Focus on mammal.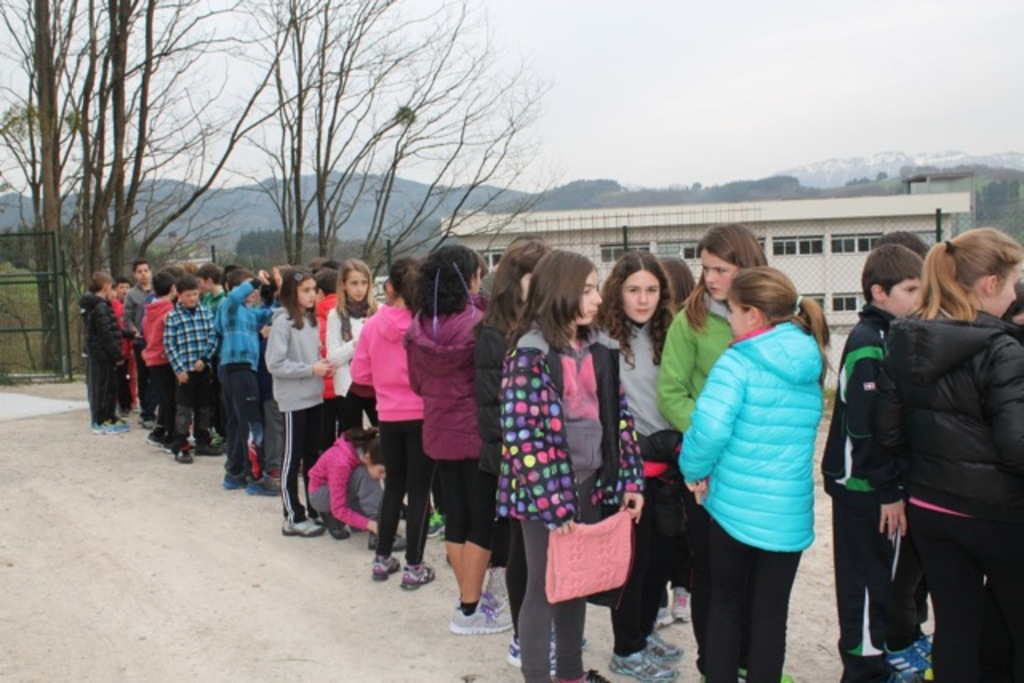
Focused at 346/251/435/577.
